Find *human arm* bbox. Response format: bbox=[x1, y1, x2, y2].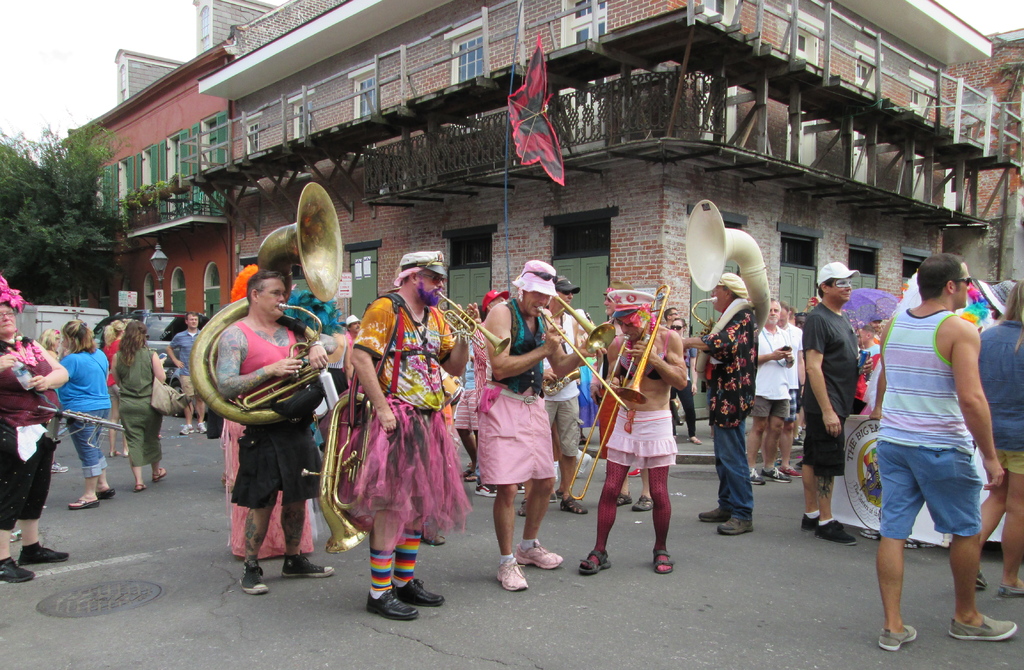
bbox=[113, 344, 121, 386].
